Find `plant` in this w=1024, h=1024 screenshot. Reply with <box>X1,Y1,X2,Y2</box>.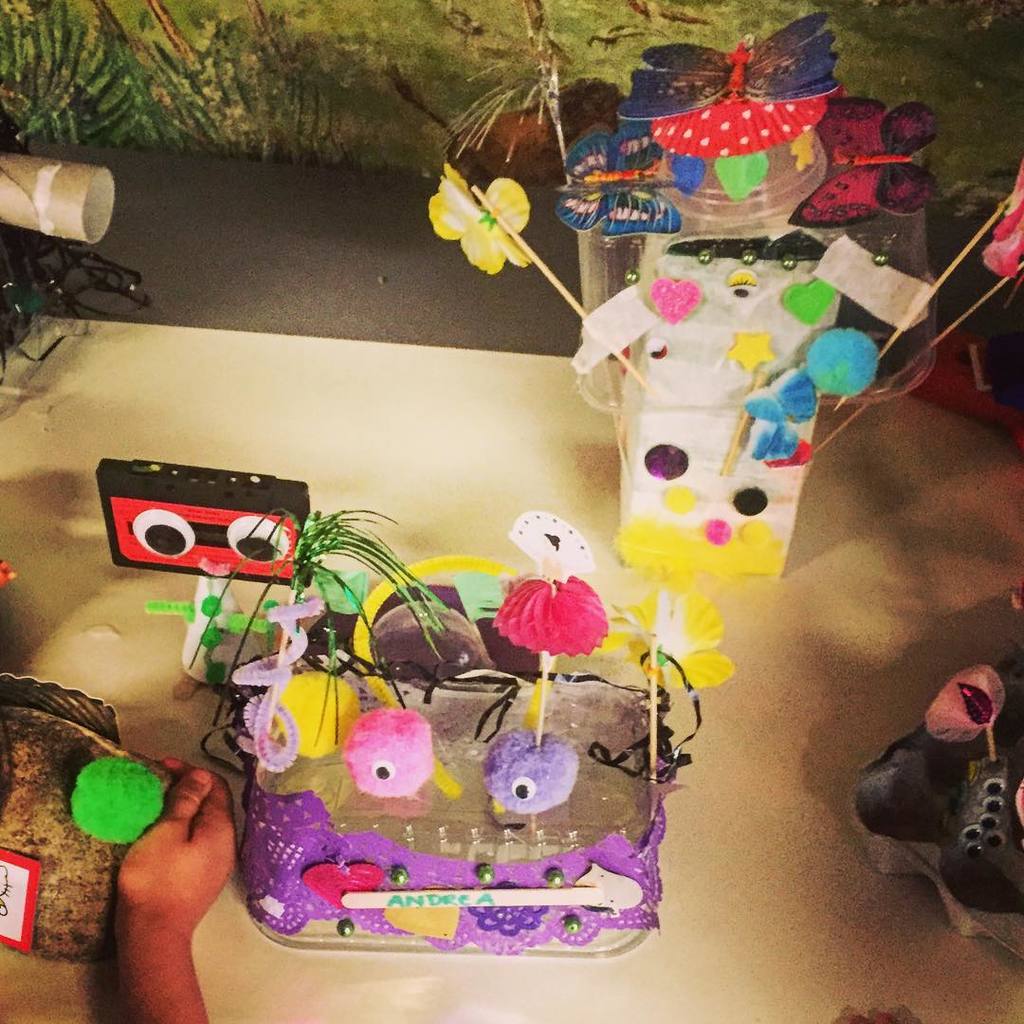
<box>187,505,447,745</box>.
